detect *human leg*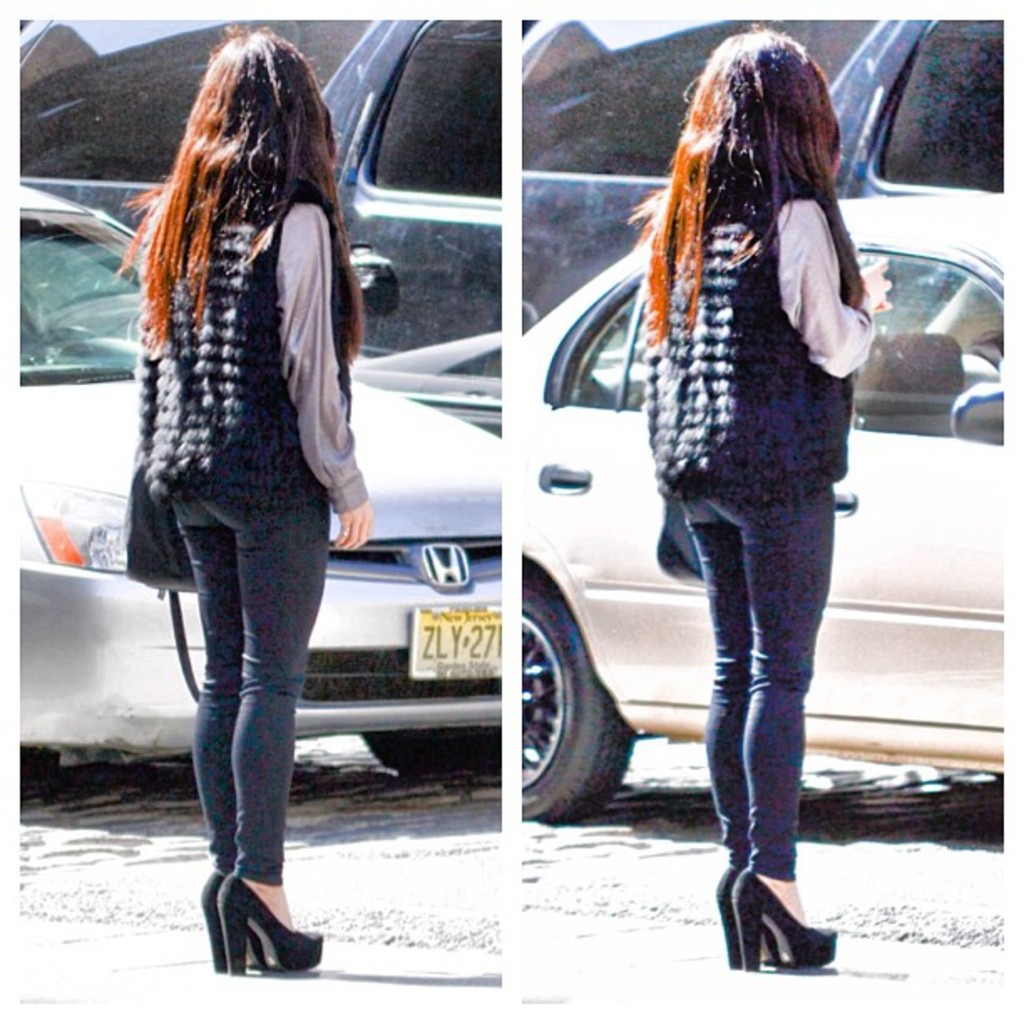
BBox(169, 494, 241, 972)
